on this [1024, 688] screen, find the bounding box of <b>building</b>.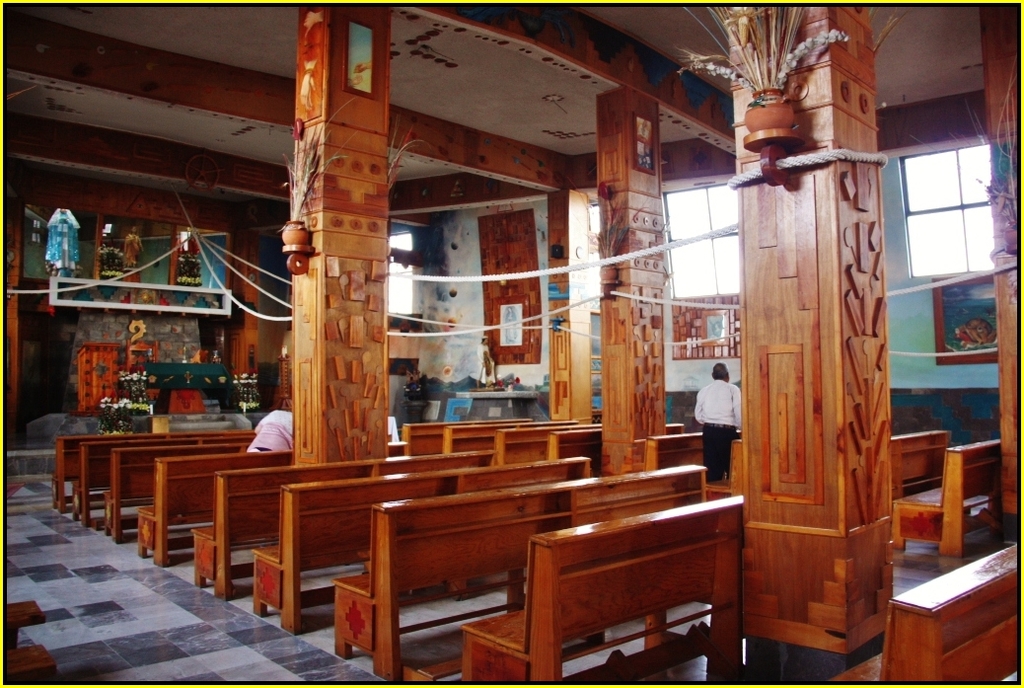
Bounding box: l=1, t=1, r=1020, b=687.
